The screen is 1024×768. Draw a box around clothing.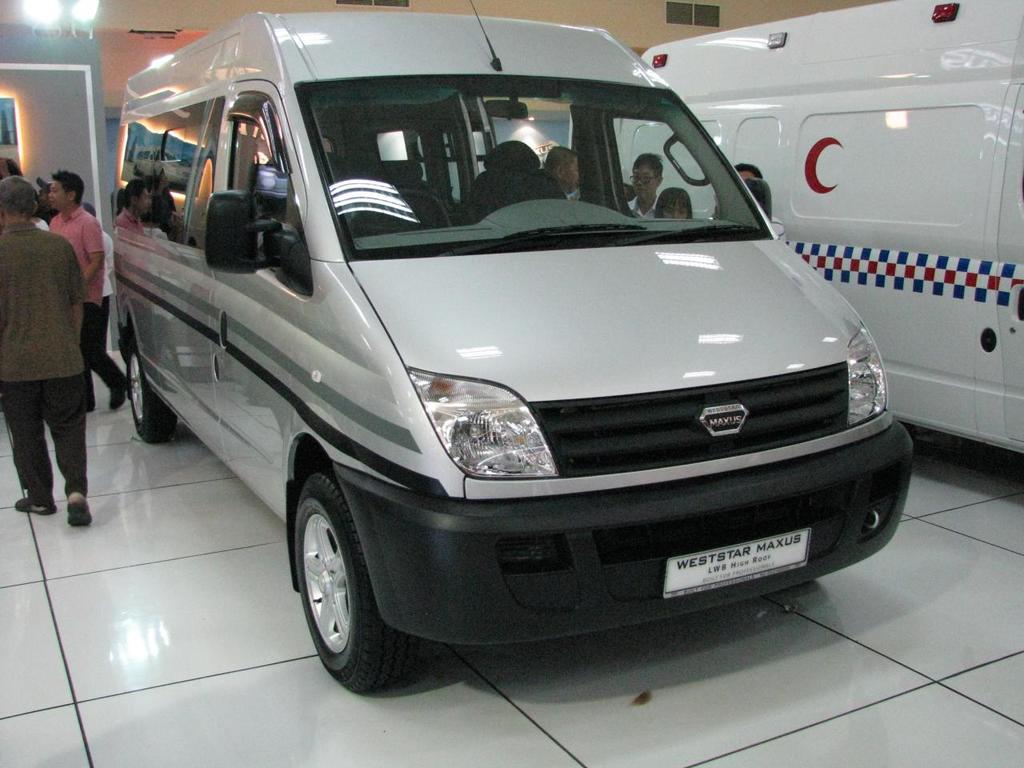
{"x1": 0, "y1": 222, "x2": 83, "y2": 504}.
